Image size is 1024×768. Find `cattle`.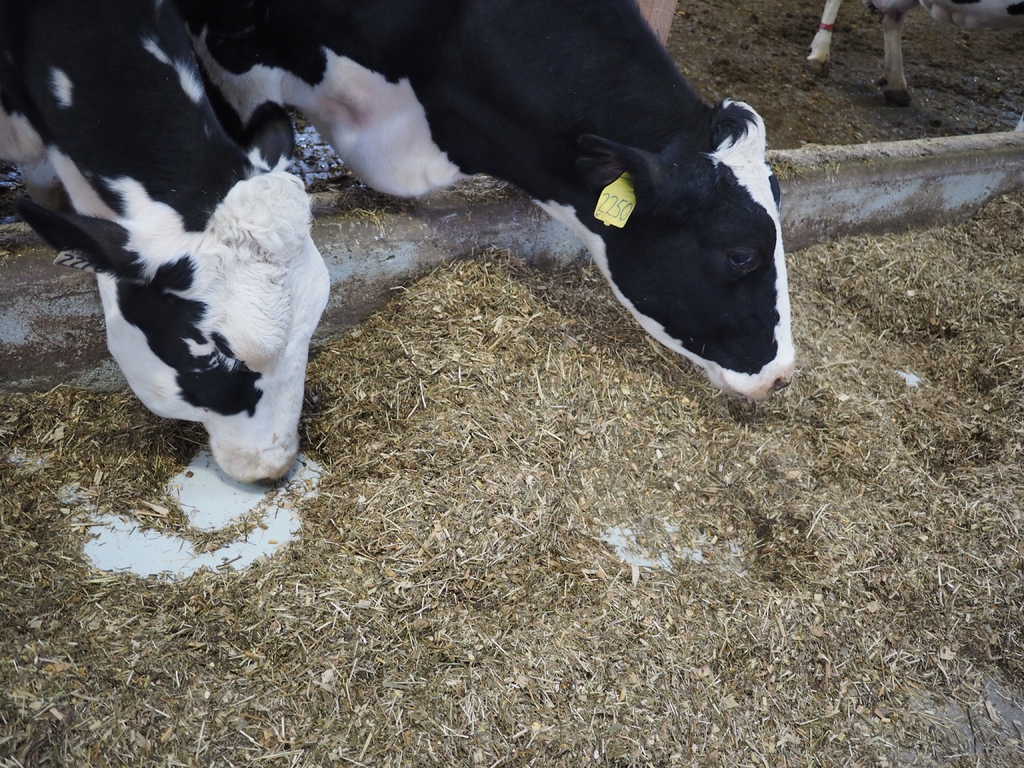
<region>234, 28, 794, 388</region>.
